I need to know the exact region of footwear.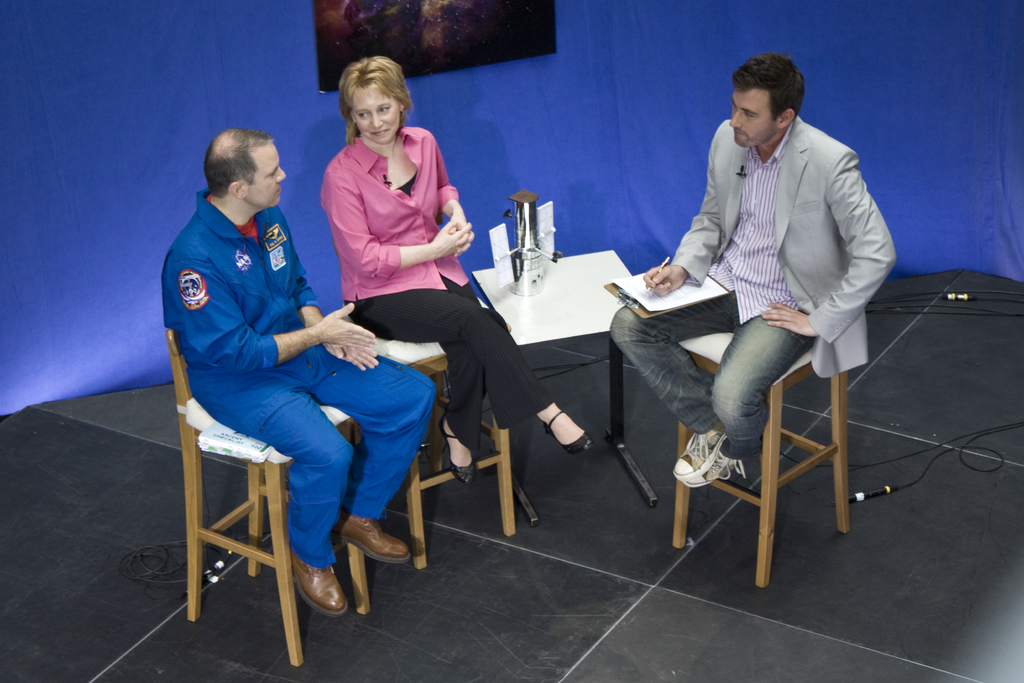
Region: locate(440, 415, 479, 481).
